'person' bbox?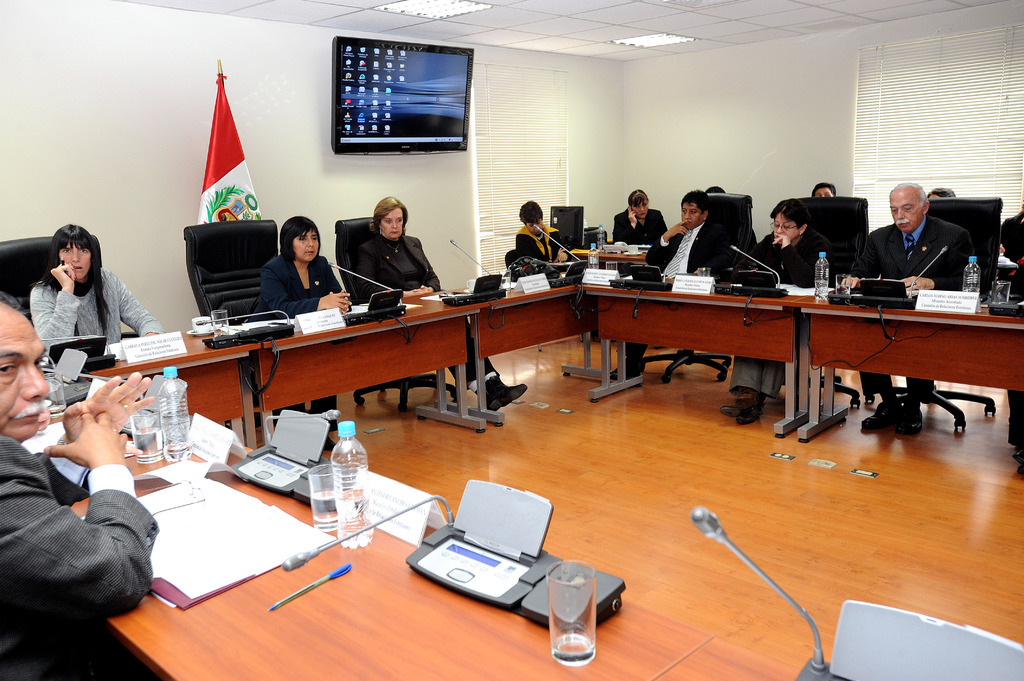
(x1=0, y1=282, x2=152, y2=680)
